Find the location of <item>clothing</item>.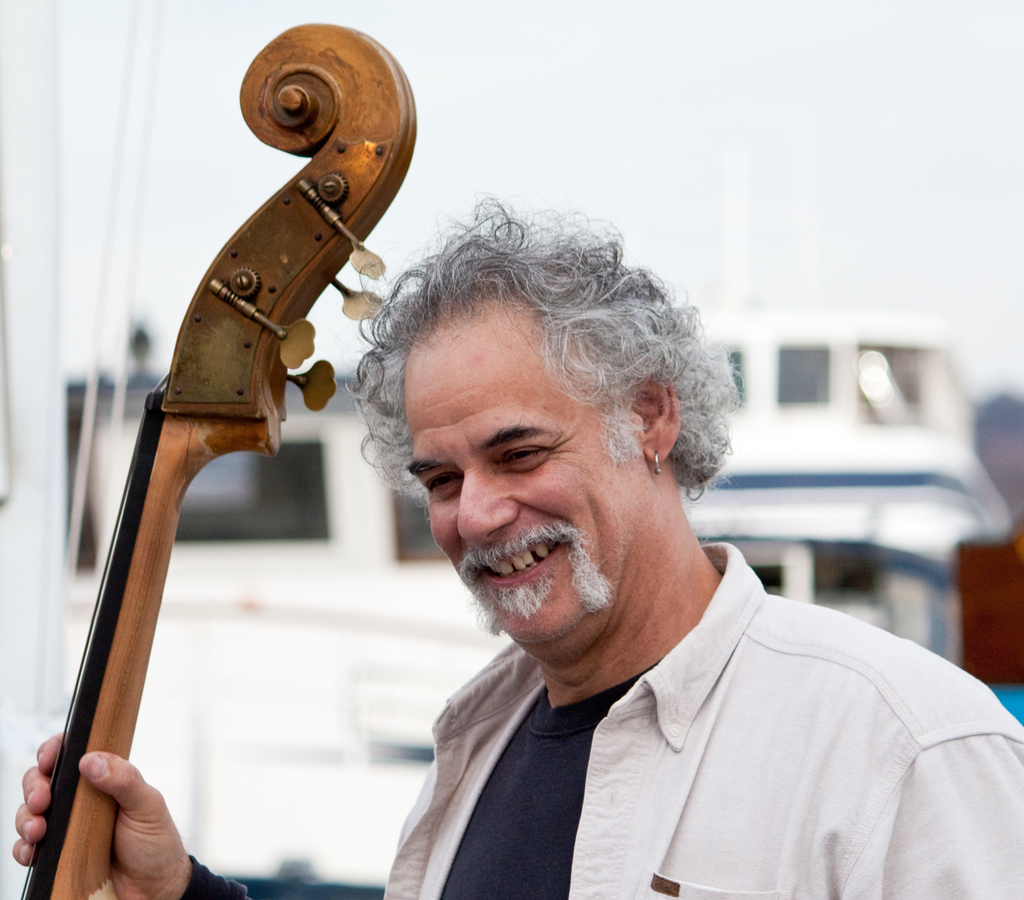
Location: BBox(308, 504, 996, 892).
